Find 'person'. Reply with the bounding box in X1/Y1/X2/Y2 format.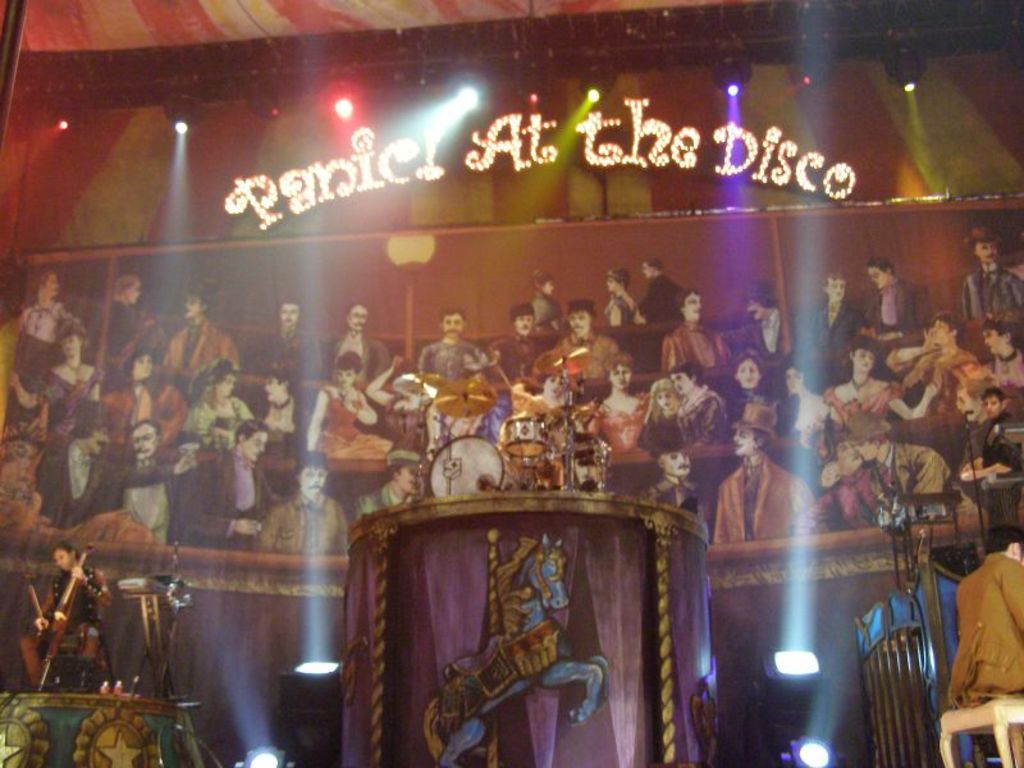
797/274/869/372.
